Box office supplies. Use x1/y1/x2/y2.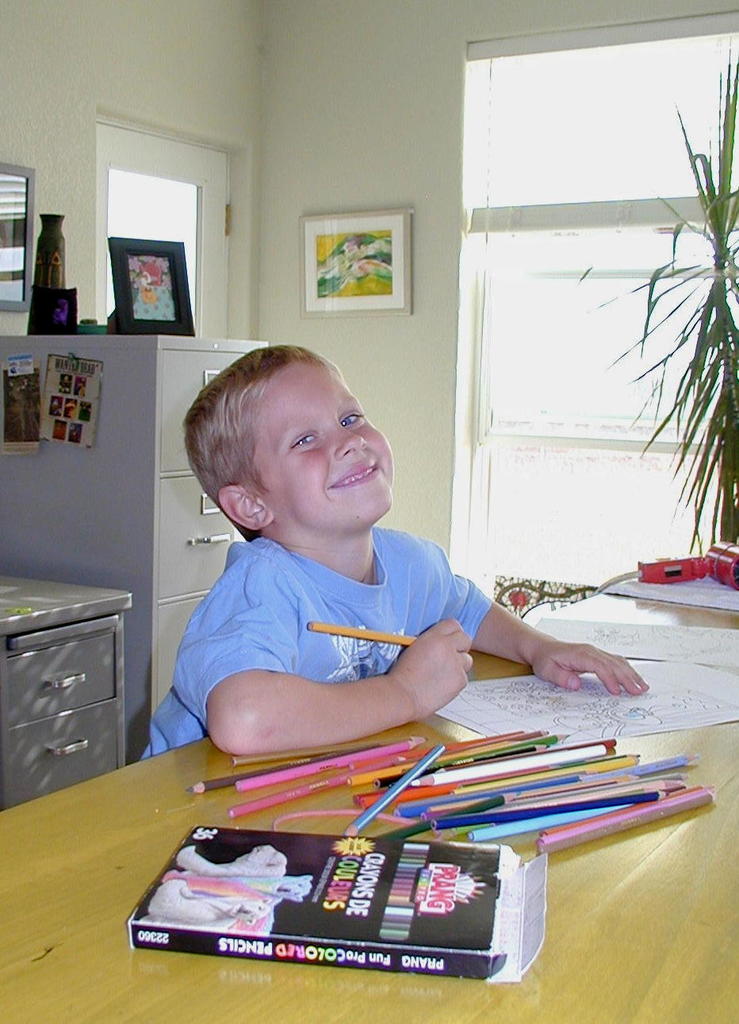
27/208/83/334.
